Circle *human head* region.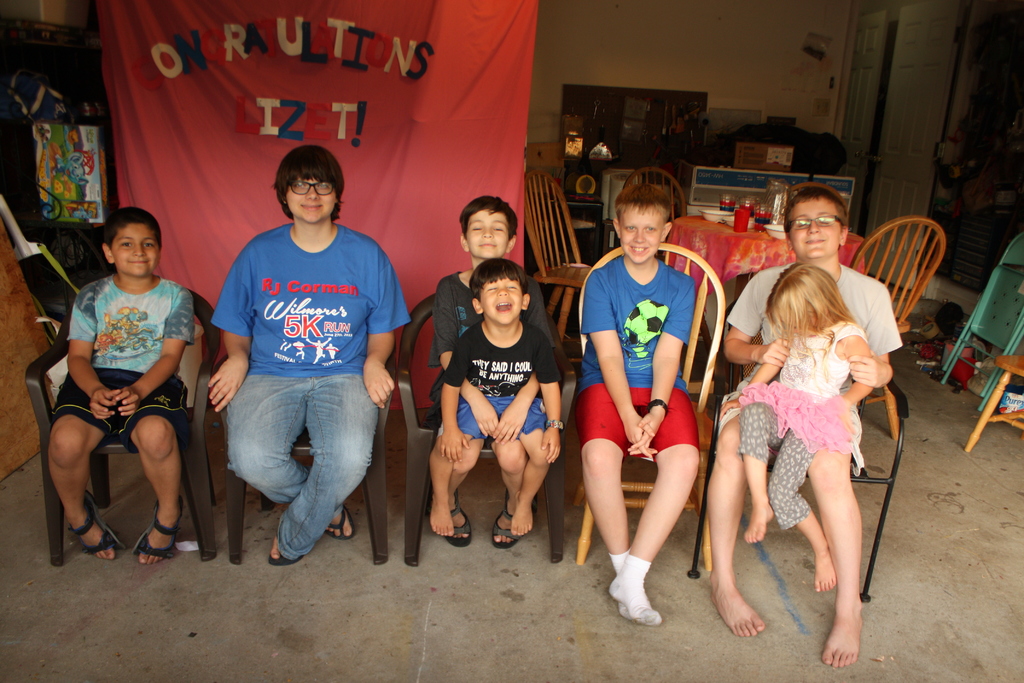
Region: (left=83, top=206, right=156, bottom=286).
